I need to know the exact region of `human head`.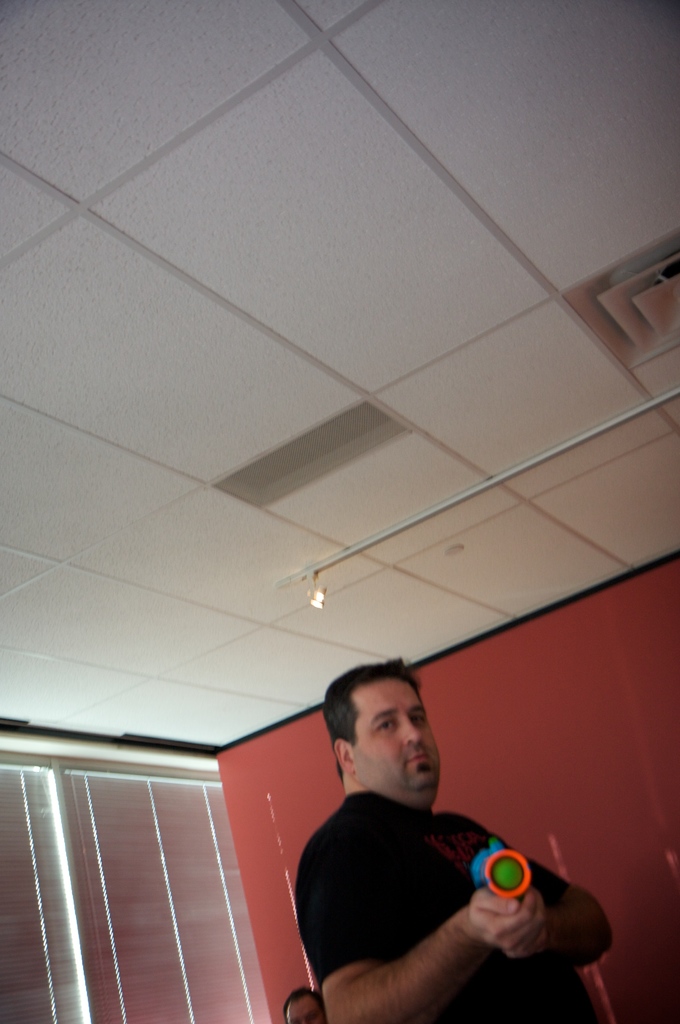
Region: Rect(283, 984, 327, 1023).
